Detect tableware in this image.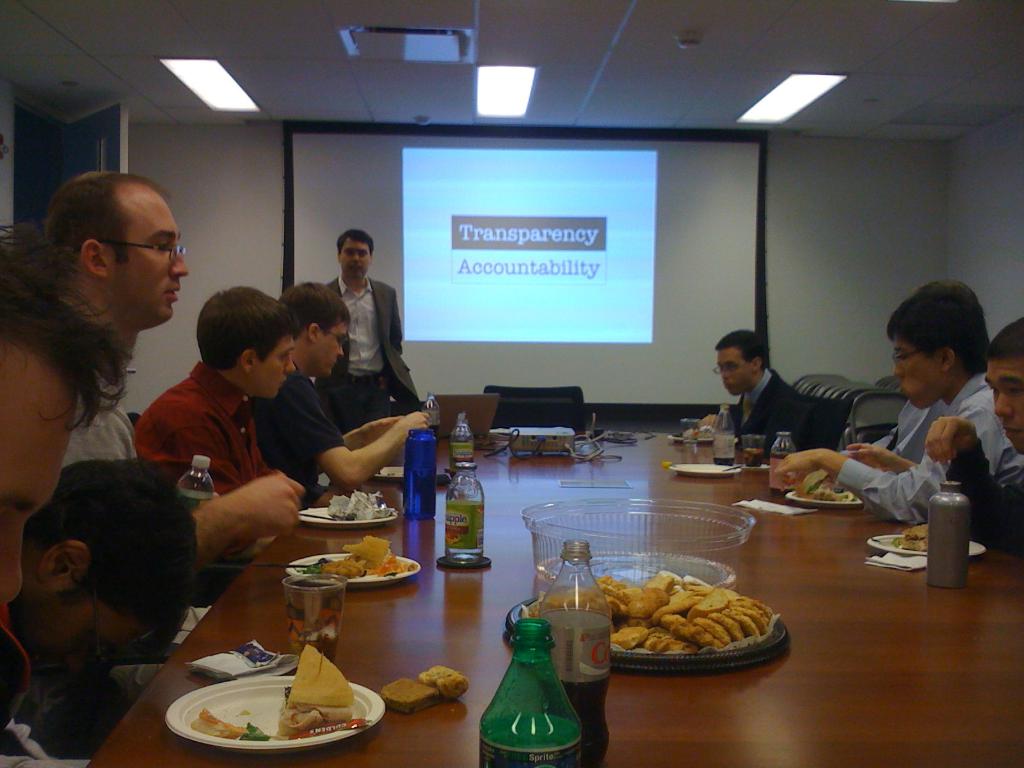
Detection: <box>166,452,212,511</box>.
